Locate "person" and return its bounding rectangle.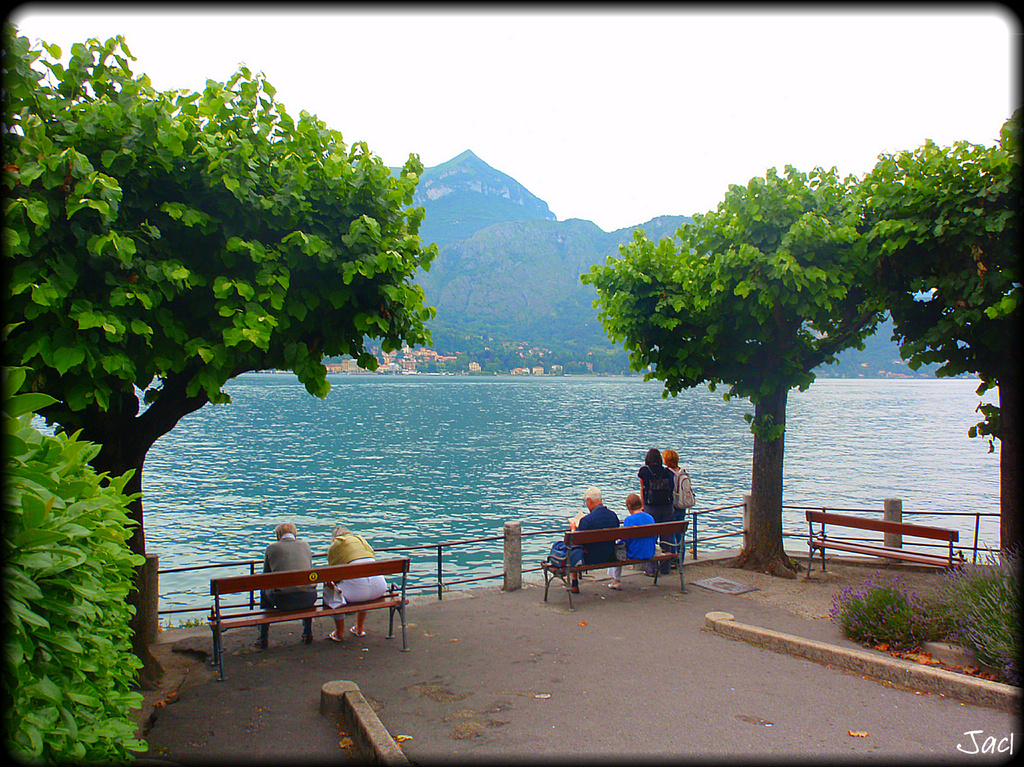
bbox=(567, 485, 622, 592).
